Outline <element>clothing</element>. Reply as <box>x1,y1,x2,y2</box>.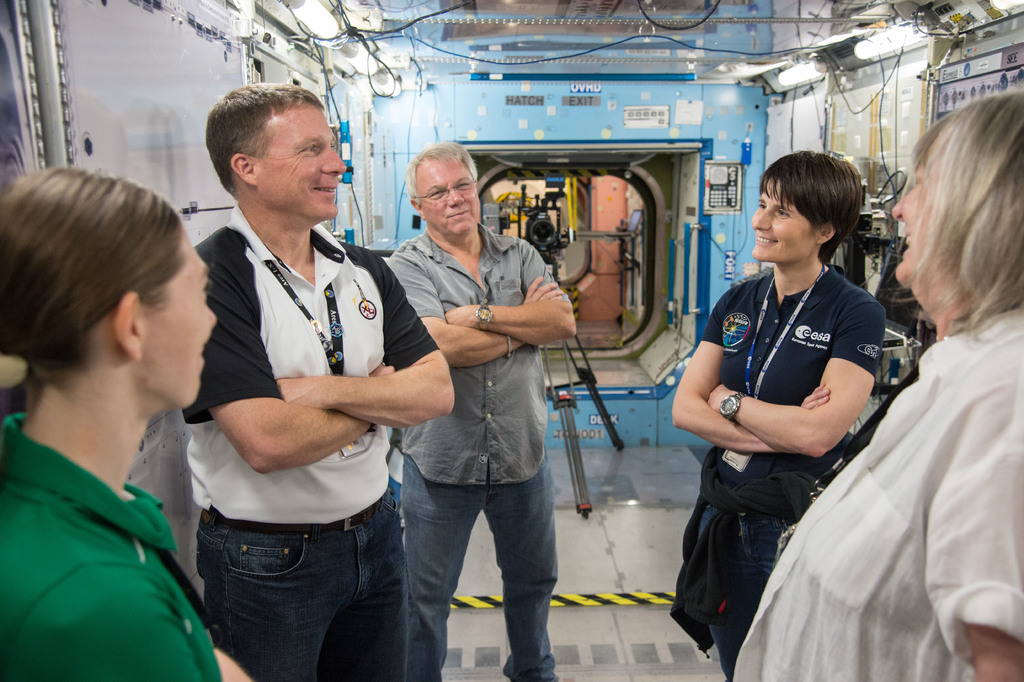
<box>174,197,441,681</box>.
